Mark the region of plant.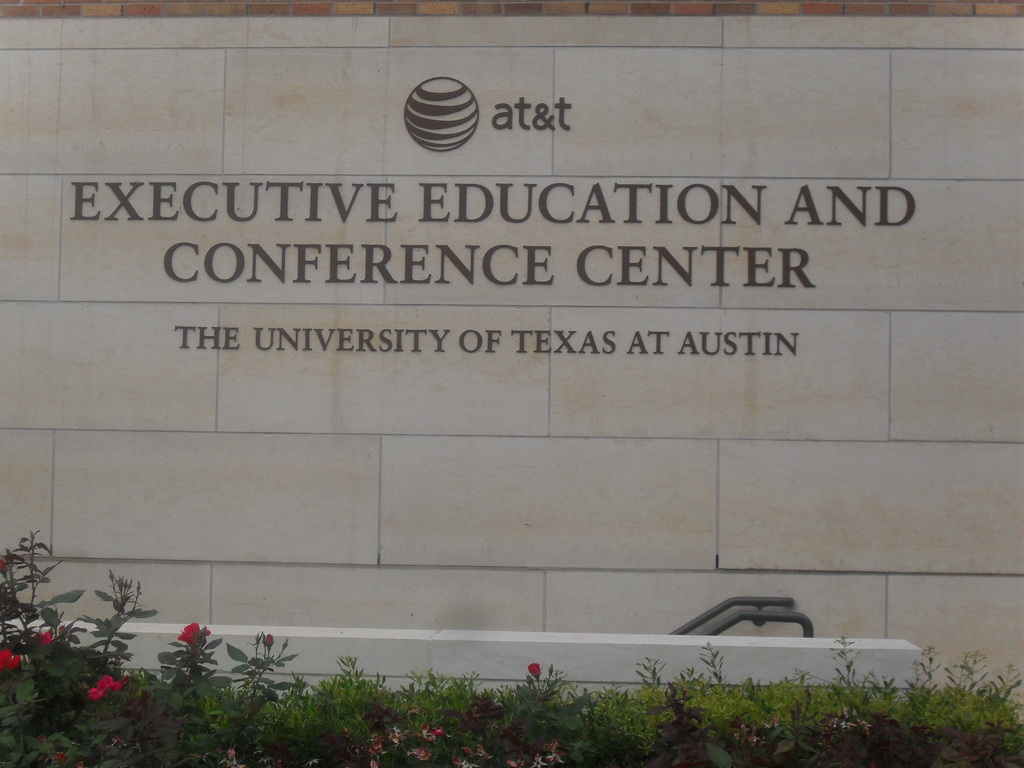
Region: region(864, 648, 962, 767).
